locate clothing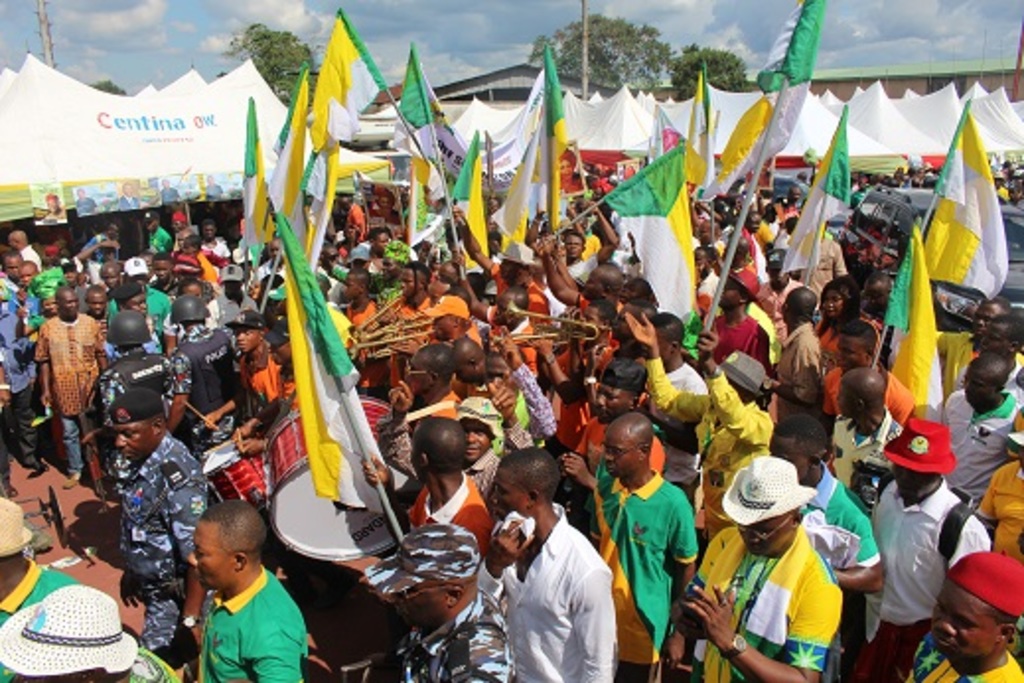
left=541, top=282, right=564, bottom=324
